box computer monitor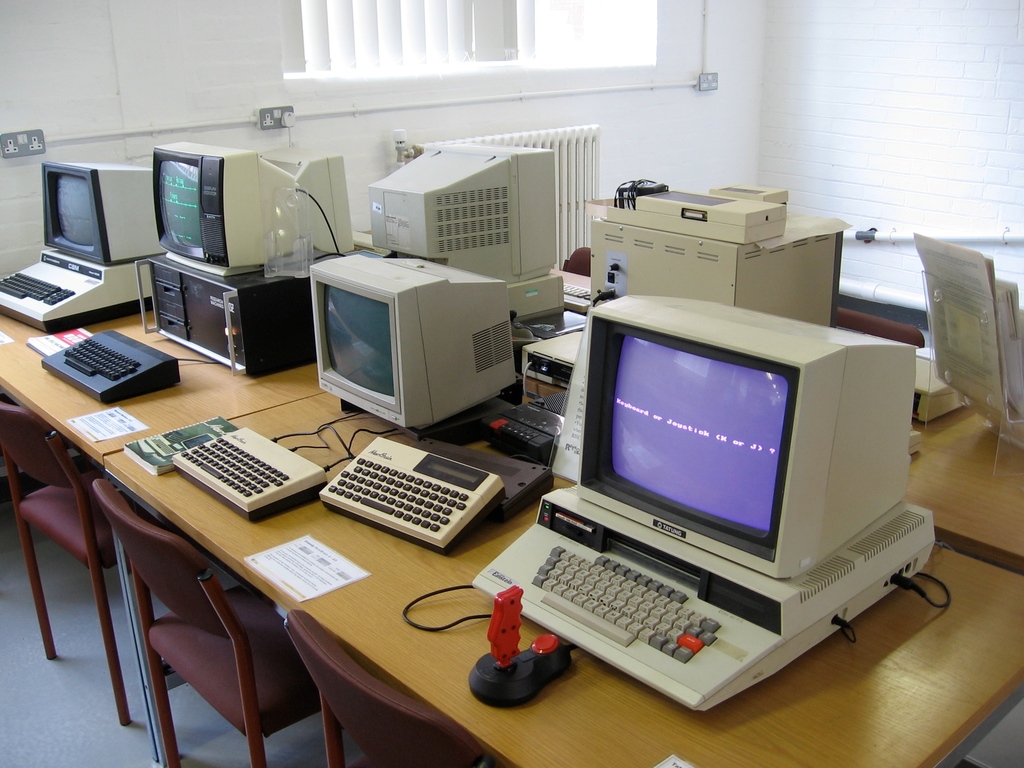
locate(144, 140, 305, 285)
